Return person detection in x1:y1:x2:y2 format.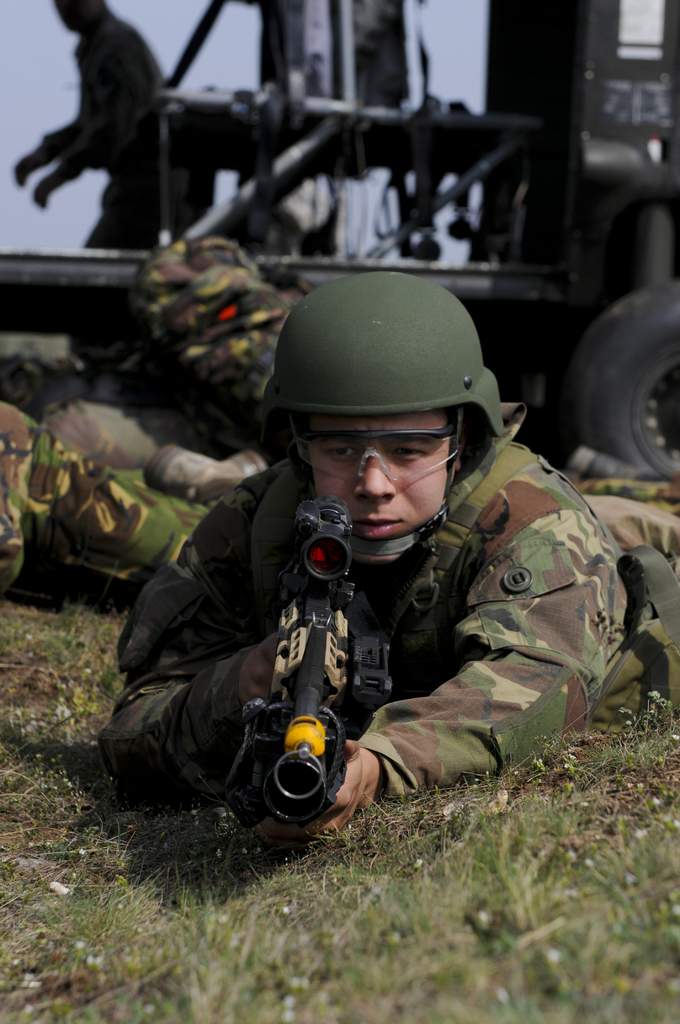
3:1:202:253.
